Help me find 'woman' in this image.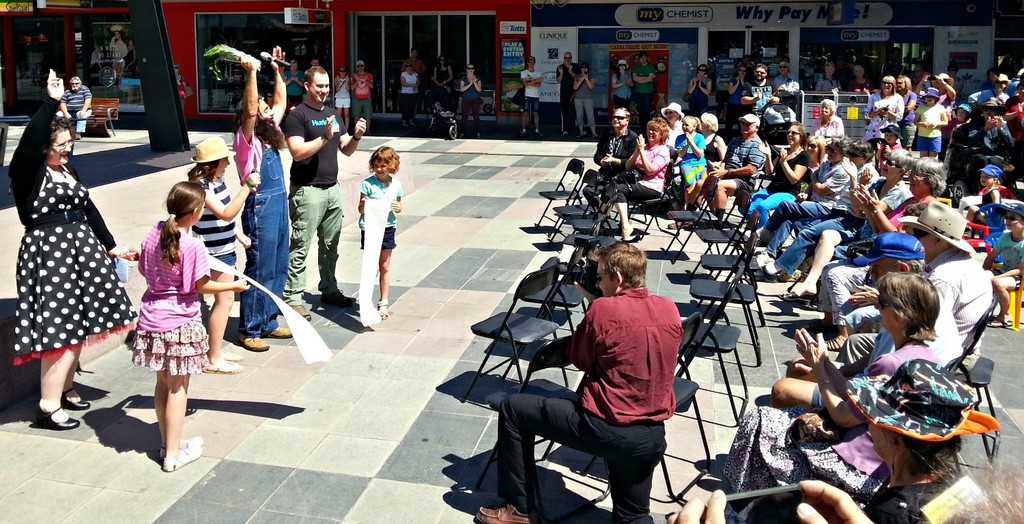
Found it: (x1=925, y1=68, x2=957, y2=120).
